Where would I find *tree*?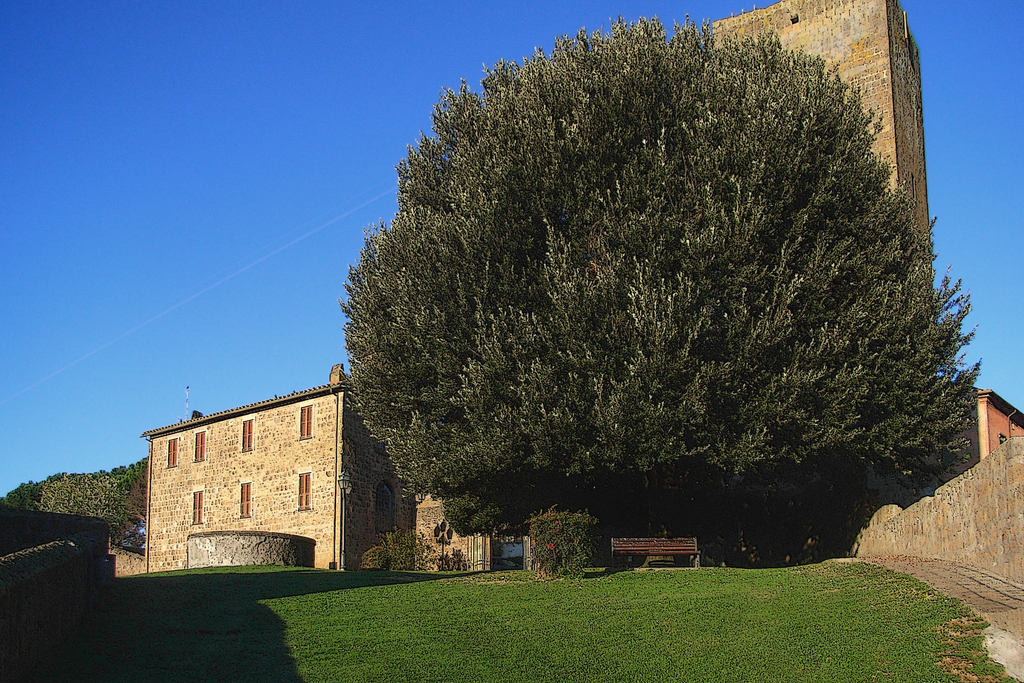
At (37, 474, 134, 550).
